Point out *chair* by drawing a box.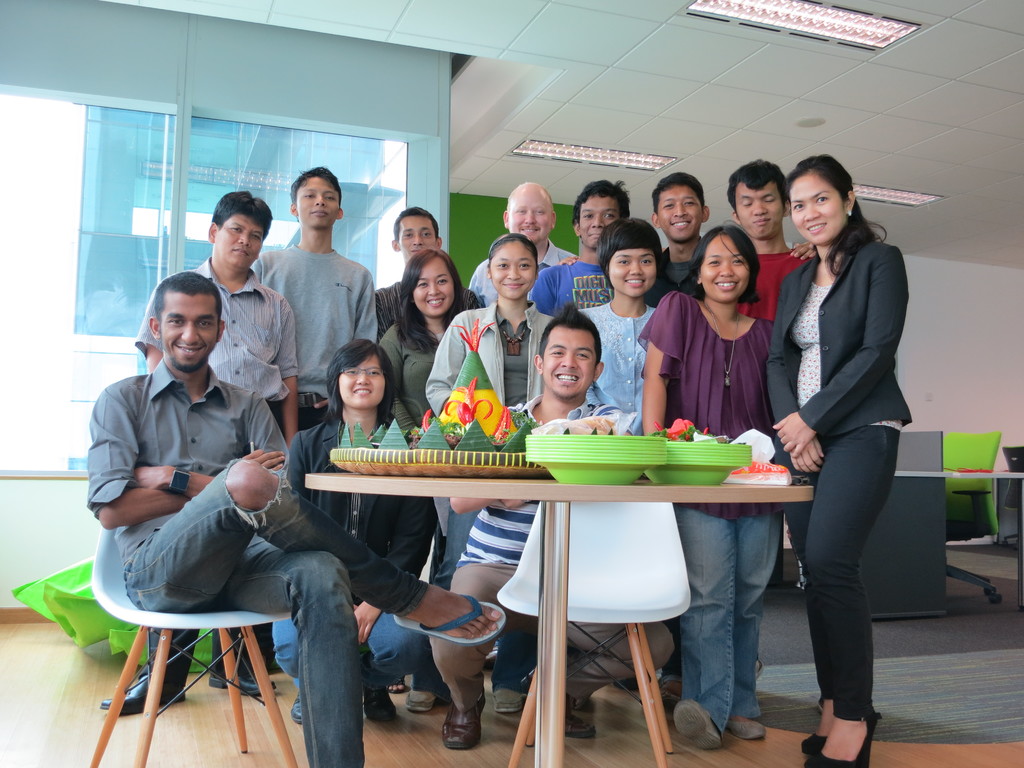
(left=99, top=518, right=307, bottom=755).
